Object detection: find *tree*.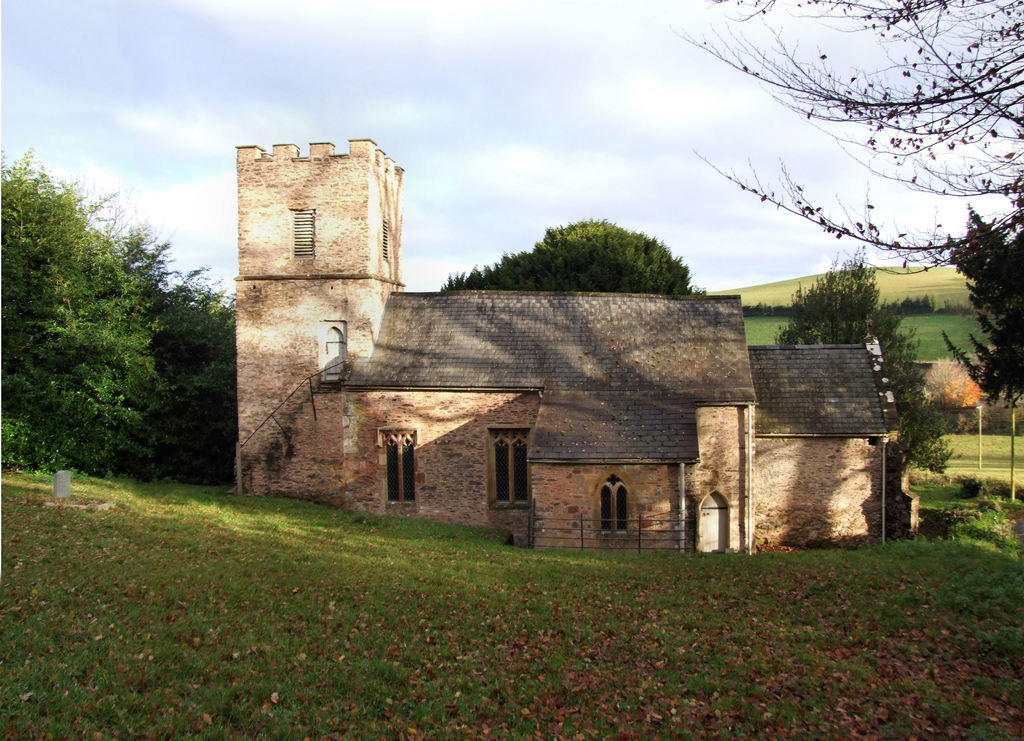
l=771, t=241, r=946, b=475.
